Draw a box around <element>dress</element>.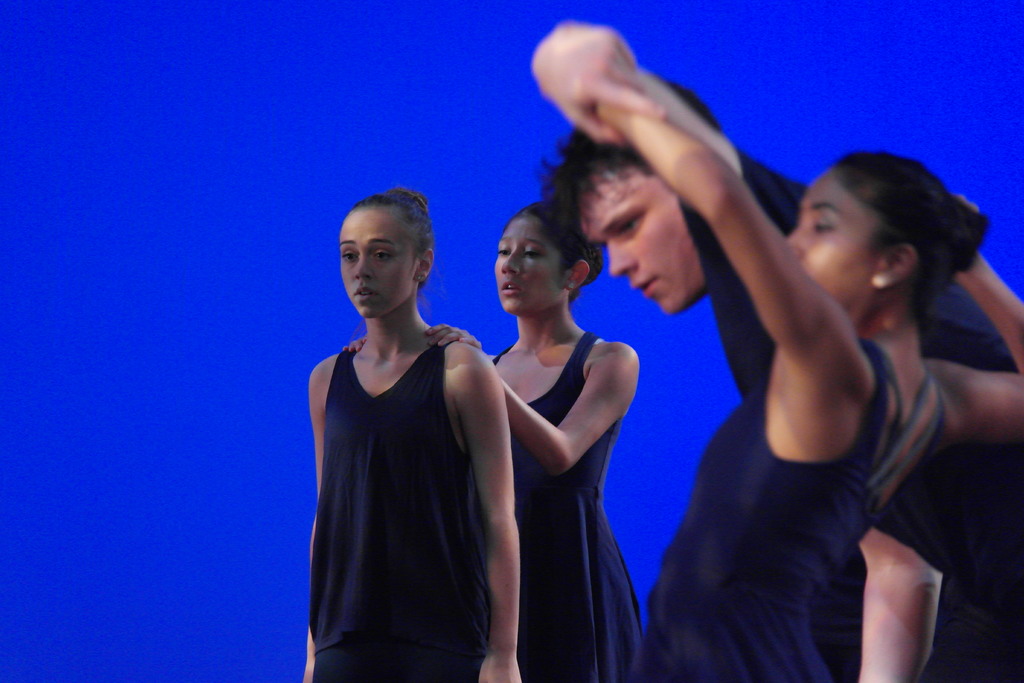
(left=629, top=338, right=951, bottom=682).
